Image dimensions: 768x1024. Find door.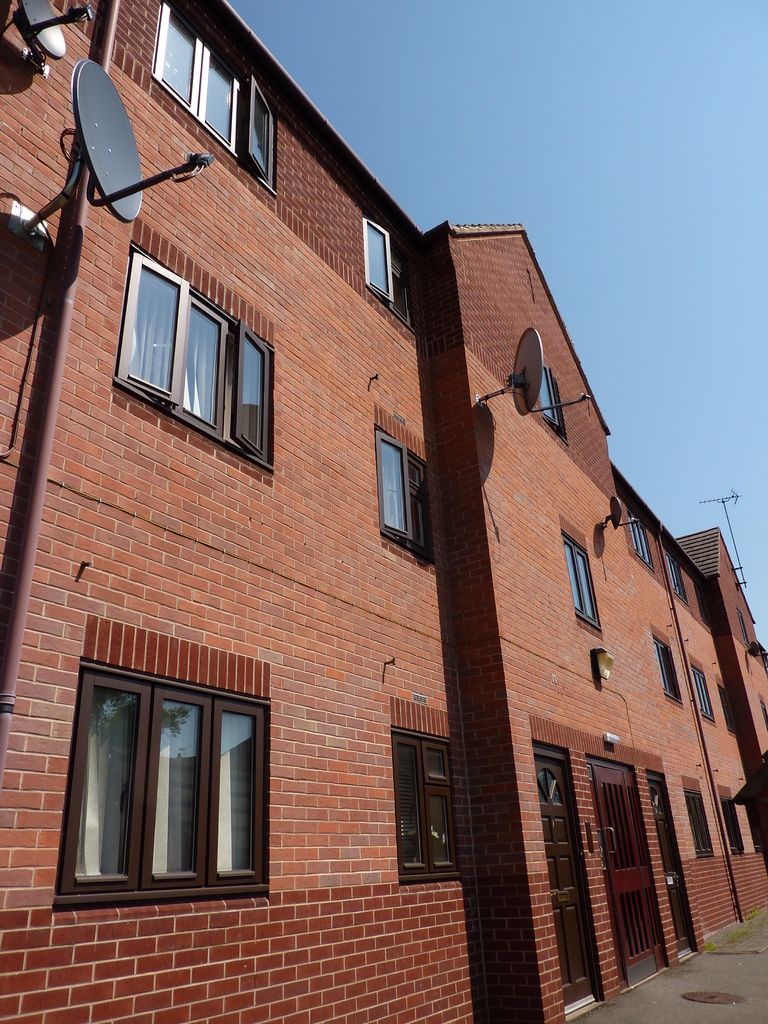
(x1=648, y1=774, x2=694, y2=954).
